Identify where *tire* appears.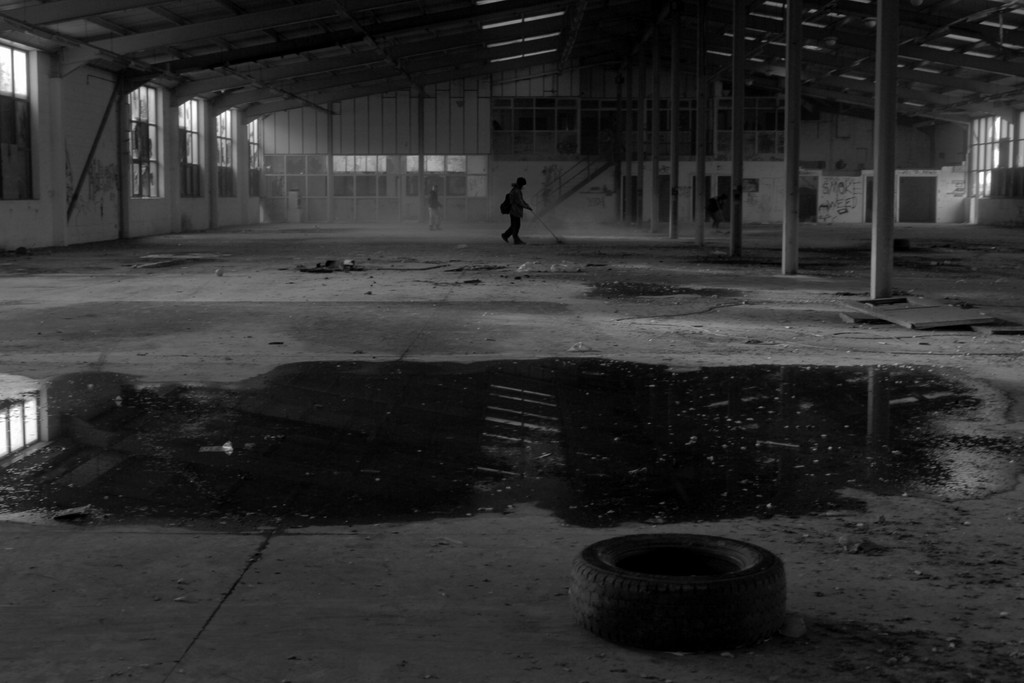
Appears at locate(540, 545, 802, 663).
